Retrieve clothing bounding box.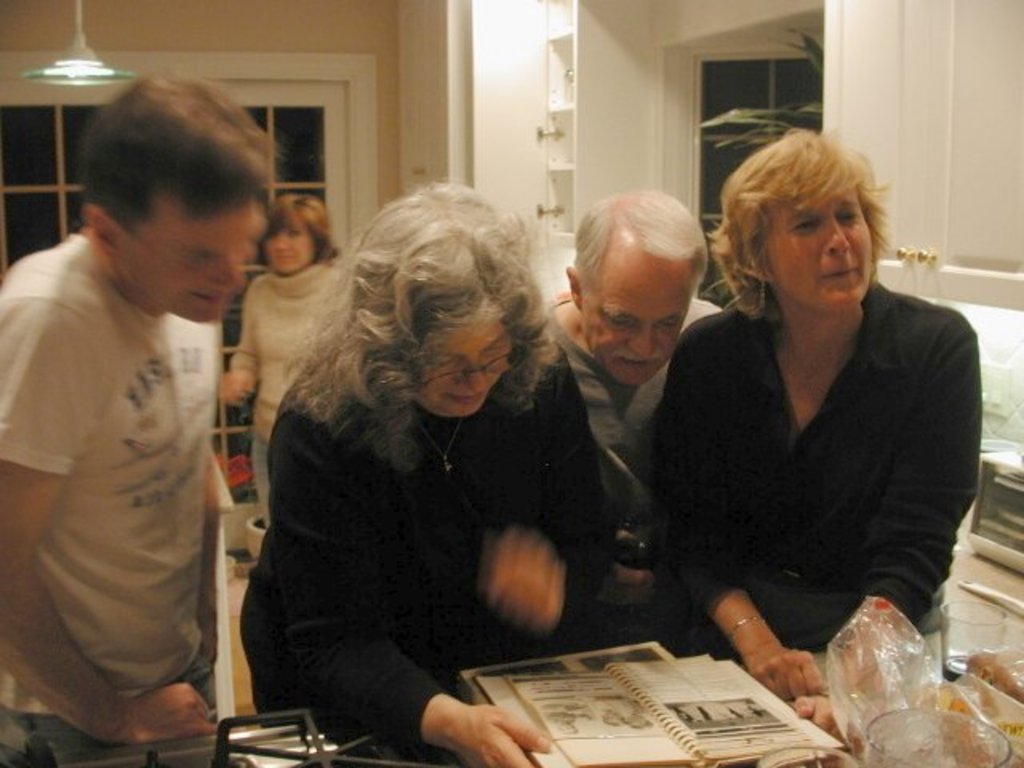
Bounding box: box=[542, 299, 723, 613].
